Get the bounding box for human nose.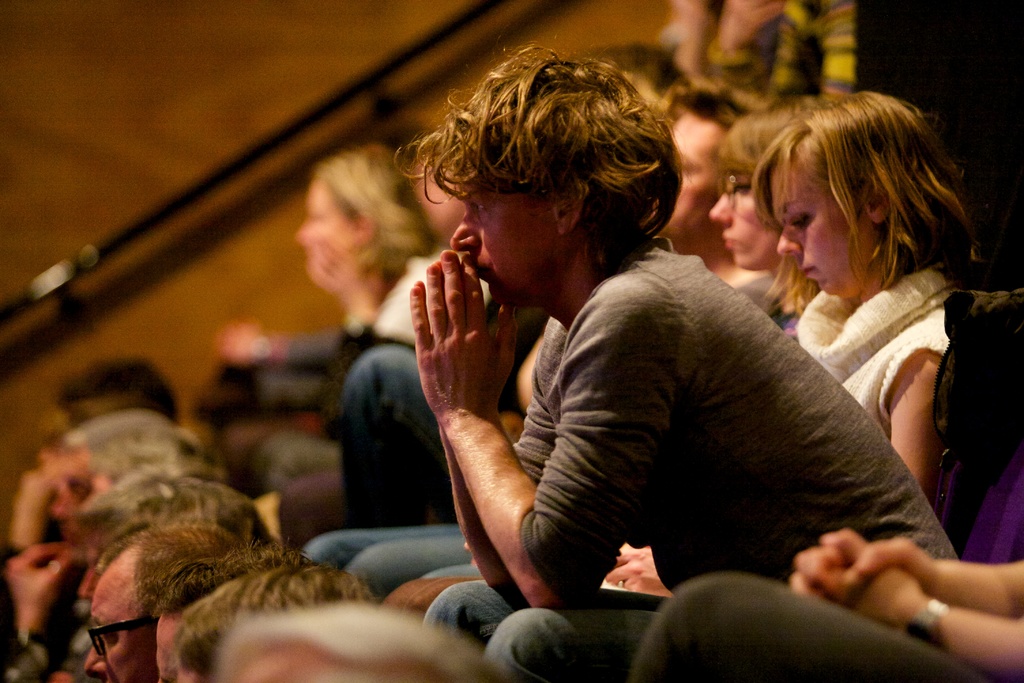
{"x1": 778, "y1": 227, "x2": 801, "y2": 257}.
